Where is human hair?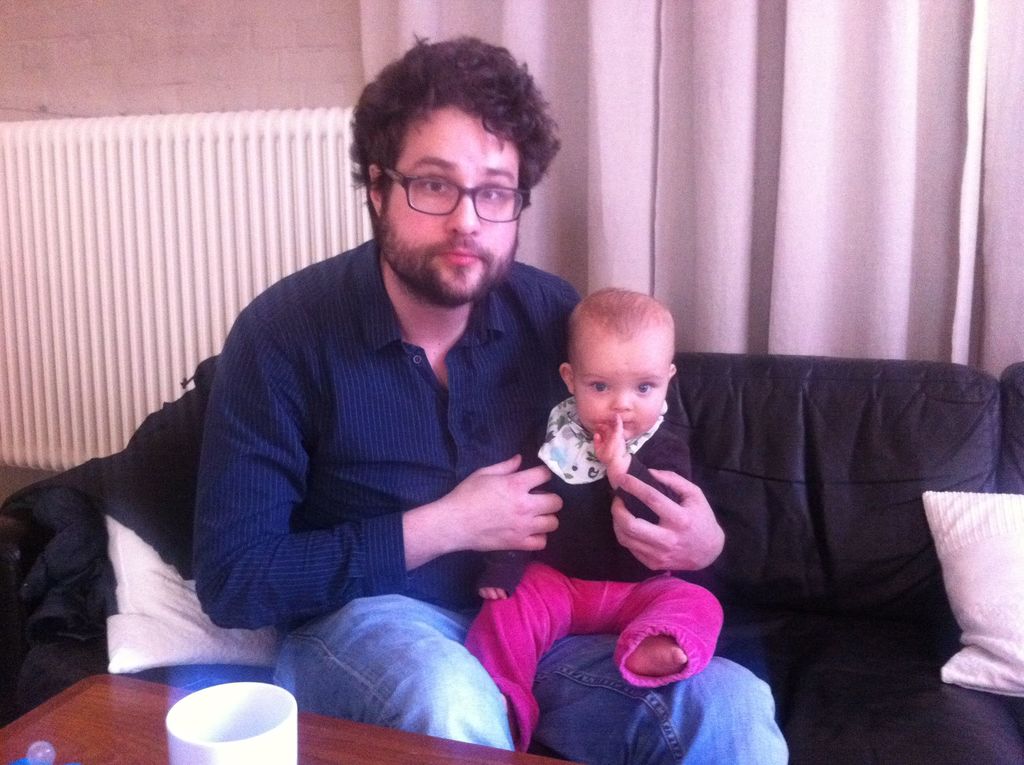
l=346, t=30, r=560, b=222.
